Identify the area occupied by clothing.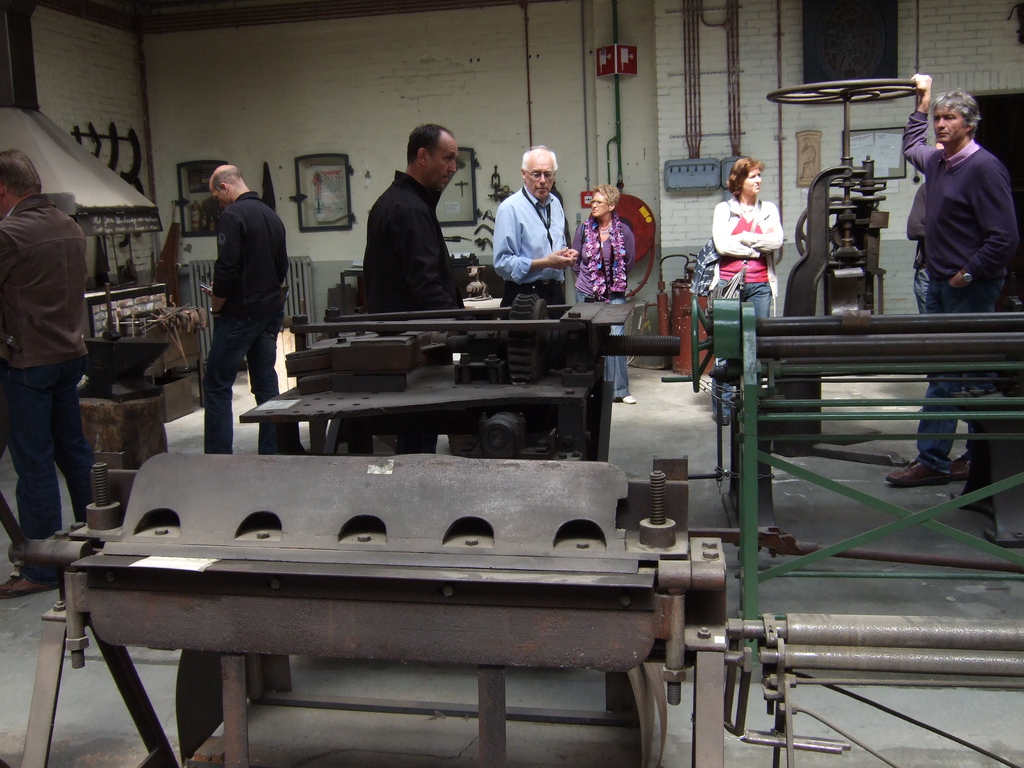
Area: region(0, 183, 102, 589).
